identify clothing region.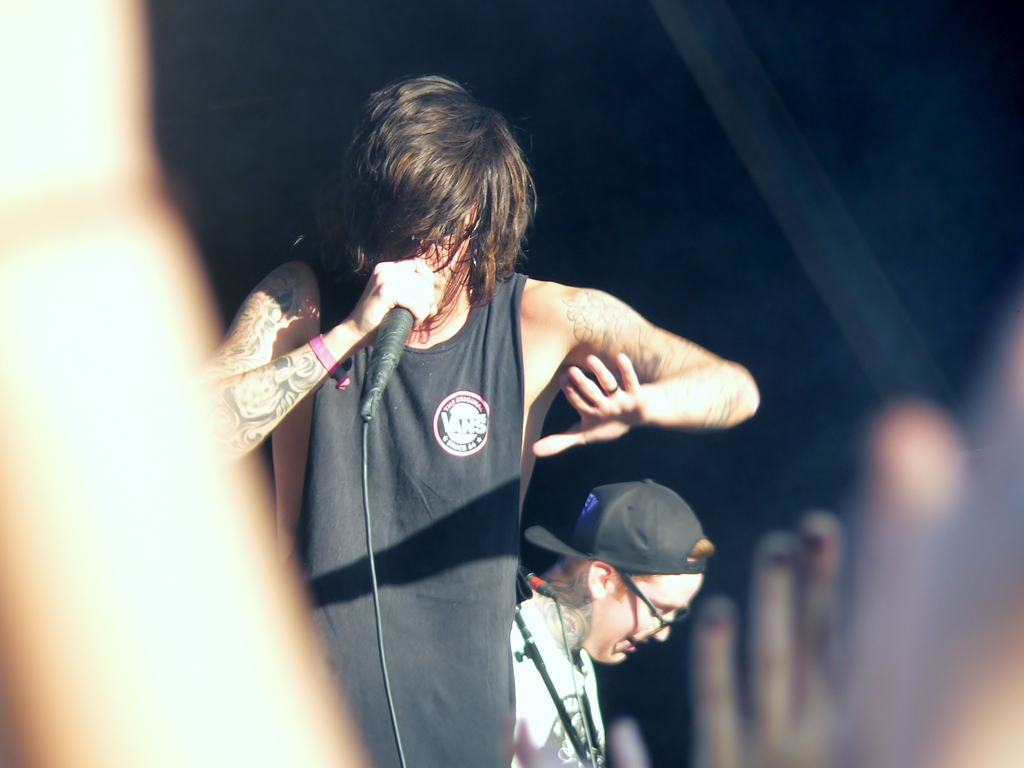
Region: <region>285, 265, 525, 767</region>.
